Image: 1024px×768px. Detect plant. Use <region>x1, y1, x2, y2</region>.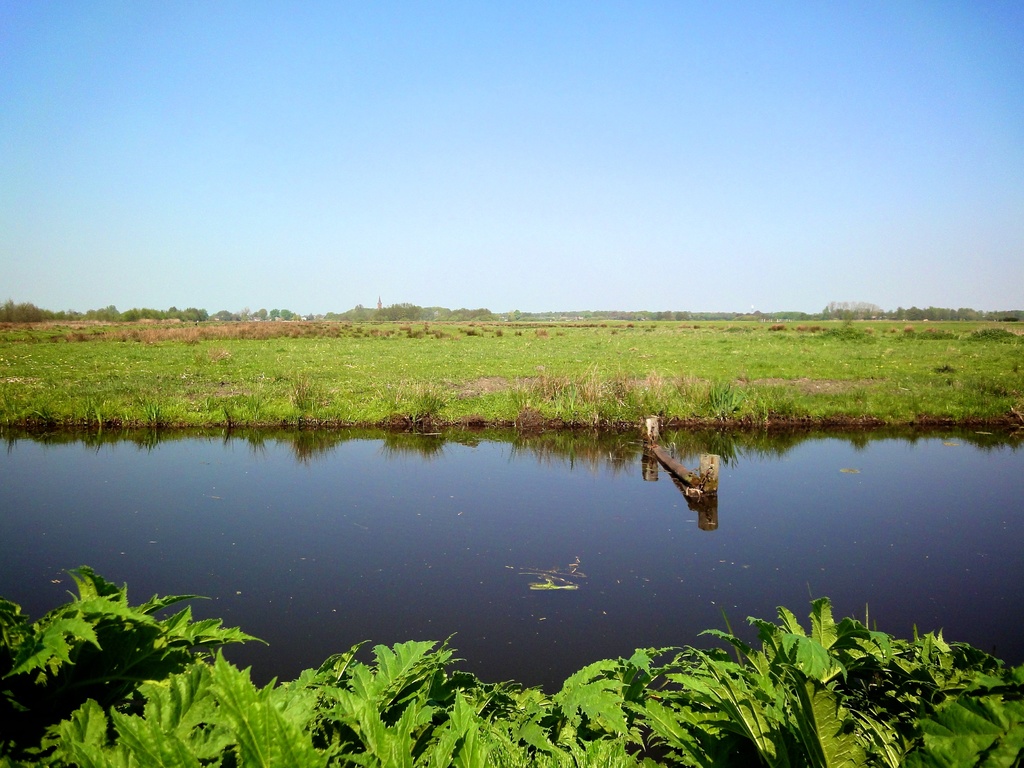
<region>392, 300, 444, 320</region>.
